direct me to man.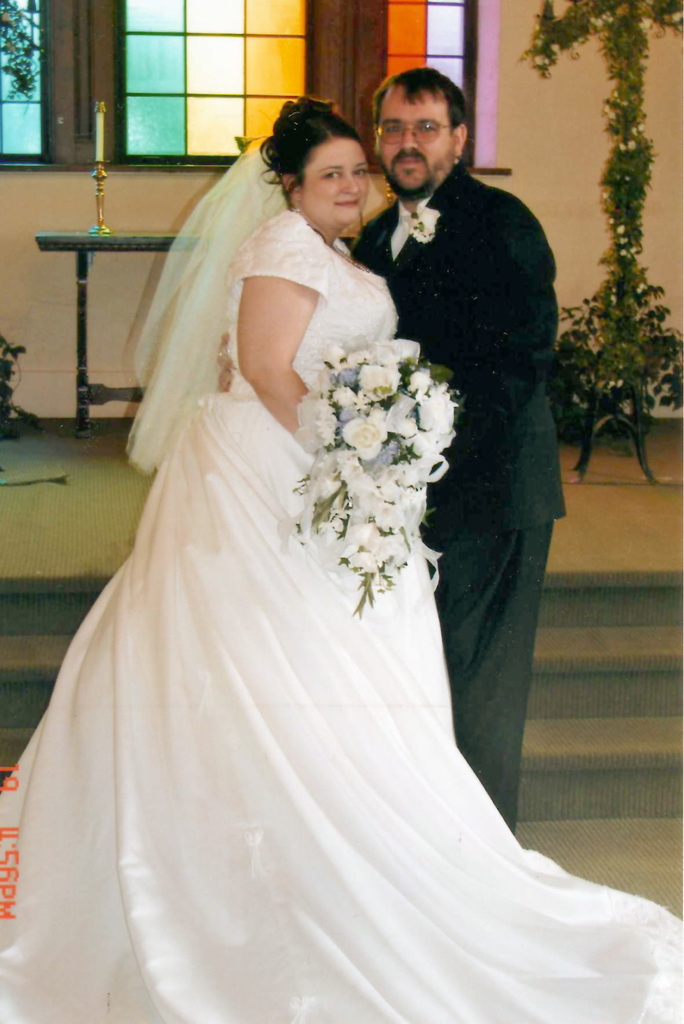
Direction: <box>349,63,561,844</box>.
